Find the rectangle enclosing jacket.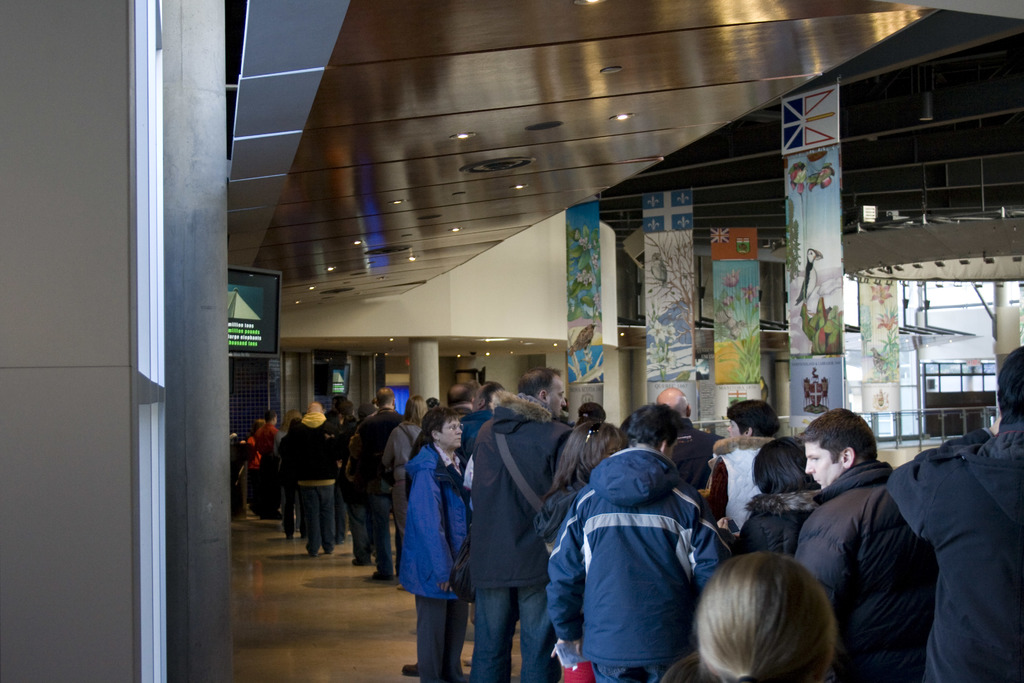
(x1=728, y1=481, x2=810, y2=568).
